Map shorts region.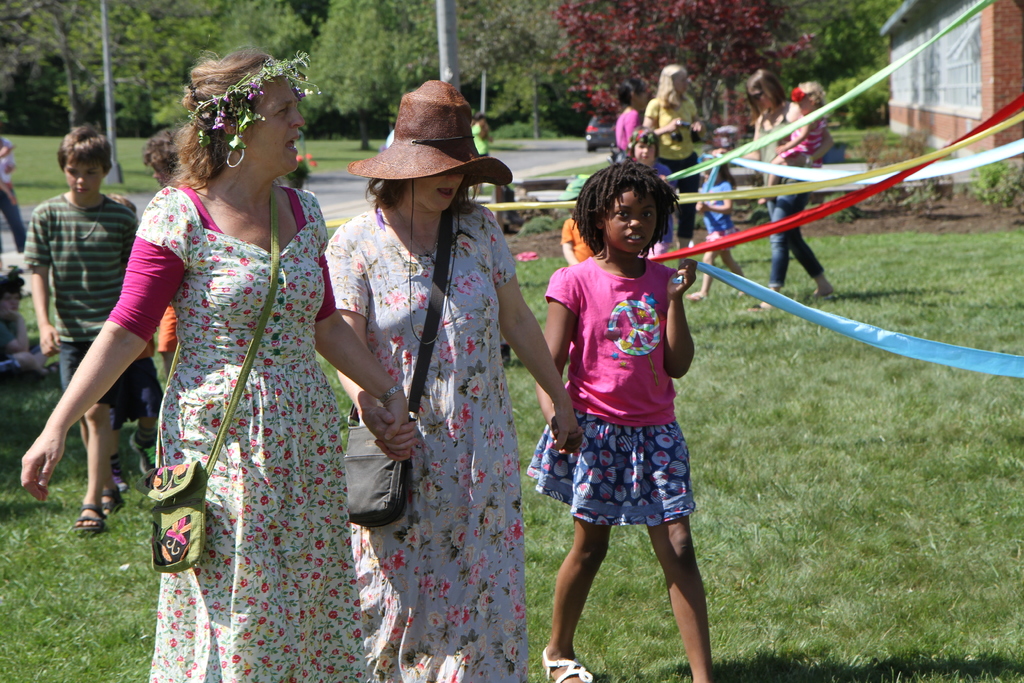
Mapped to detection(52, 341, 144, 422).
